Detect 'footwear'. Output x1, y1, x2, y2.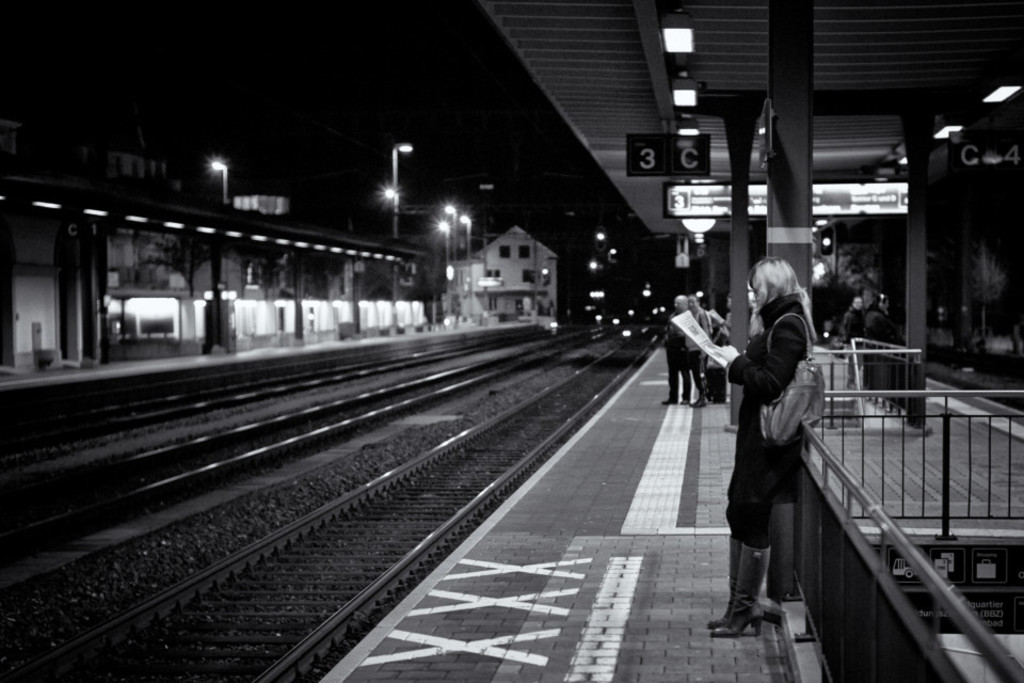
659, 392, 677, 411.
